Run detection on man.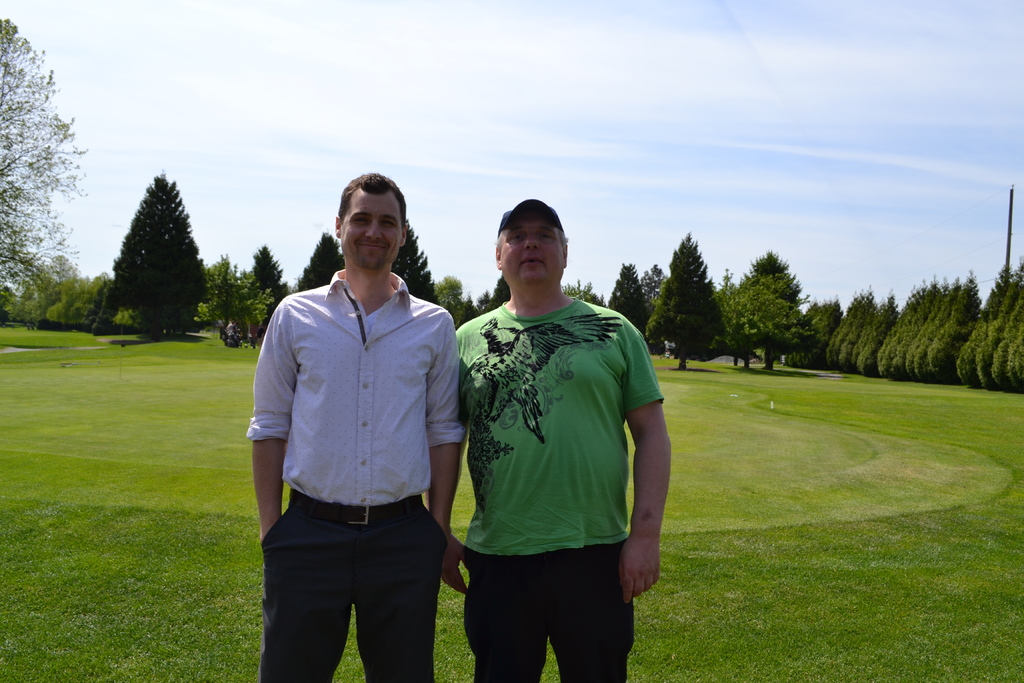
Result: box(246, 173, 472, 680).
